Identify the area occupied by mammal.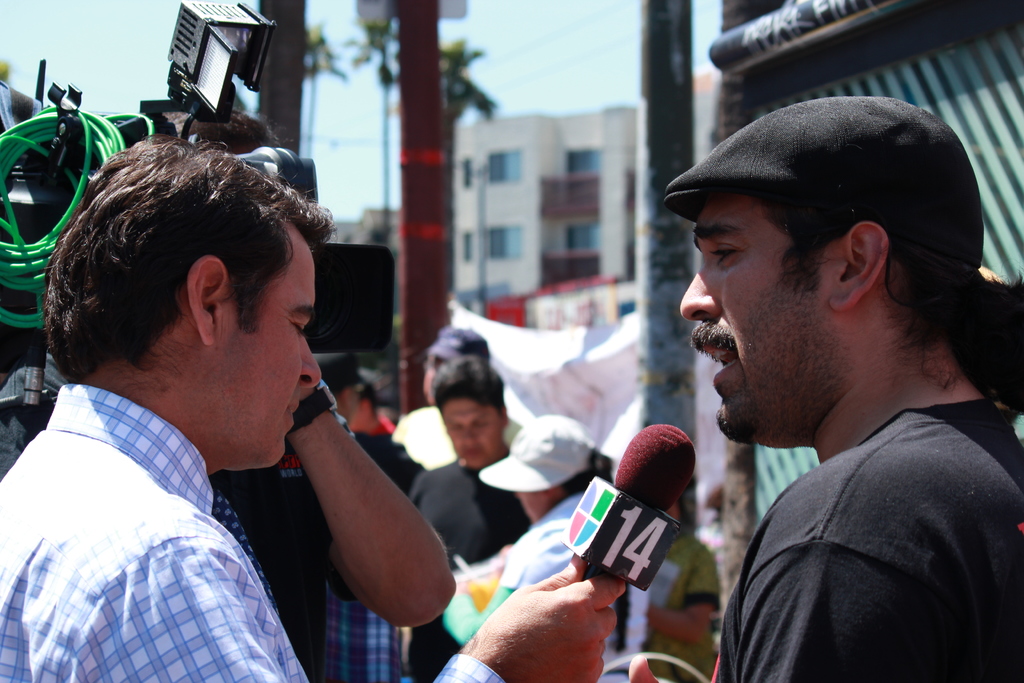
Area: x1=648 y1=494 x2=721 y2=682.
